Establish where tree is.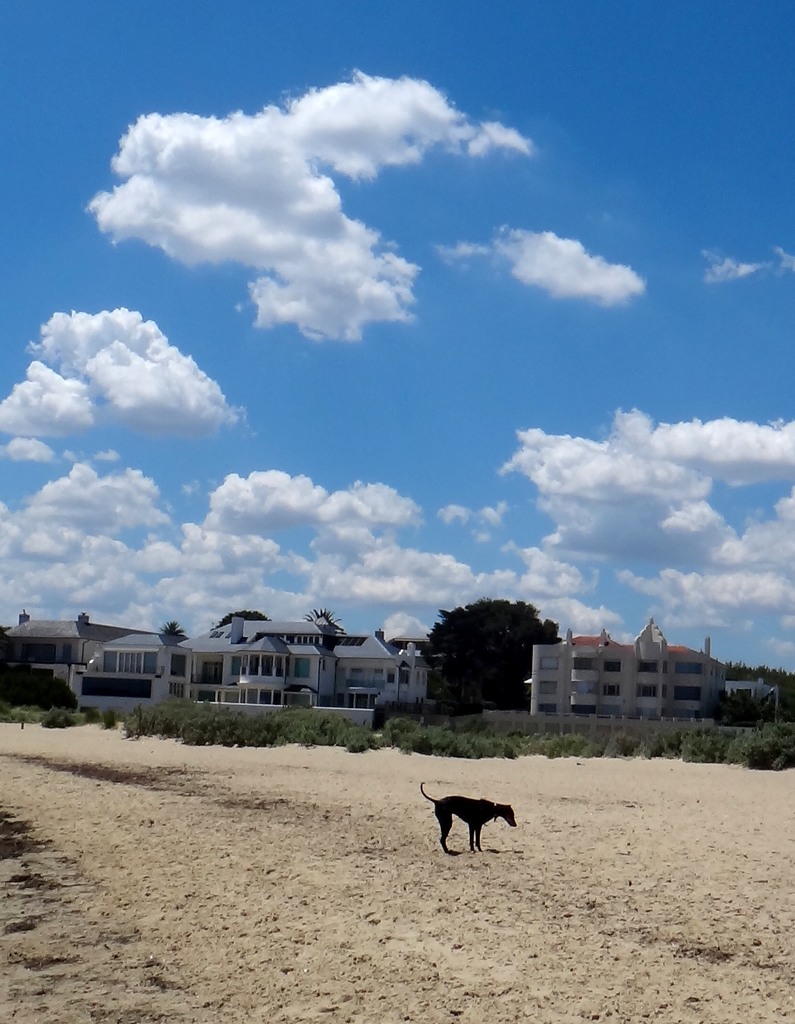
Established at locate(308, 604, 344, 625).
